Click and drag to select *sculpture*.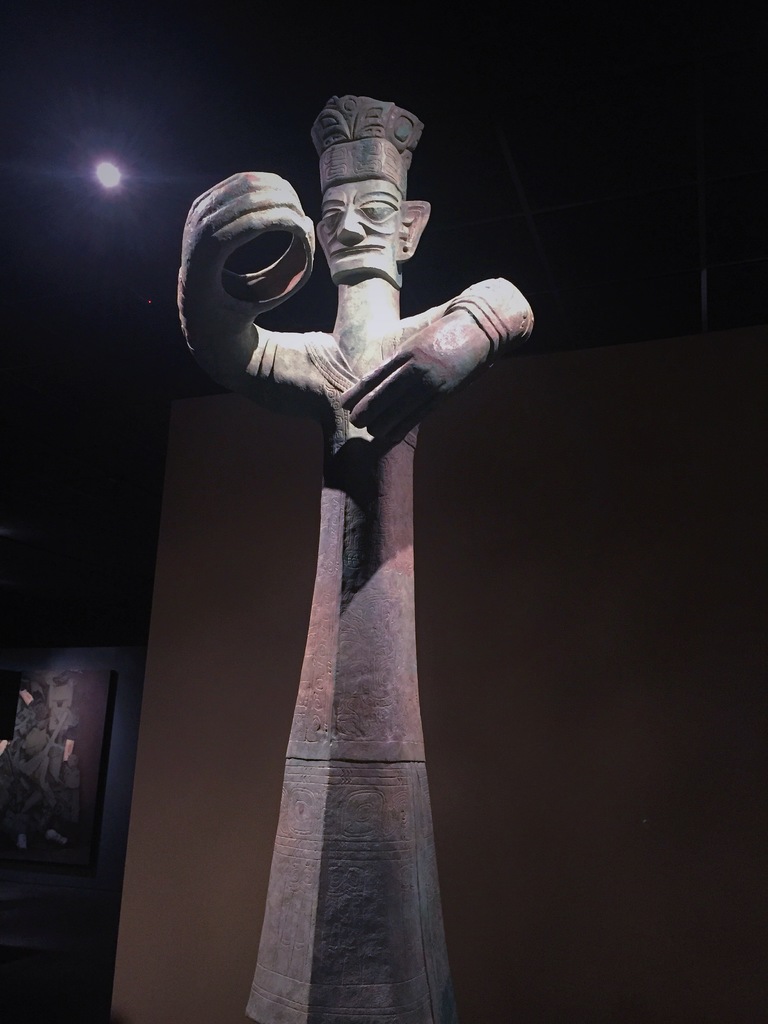
Selection: left=155, top=40, right=525, bottom=961.
